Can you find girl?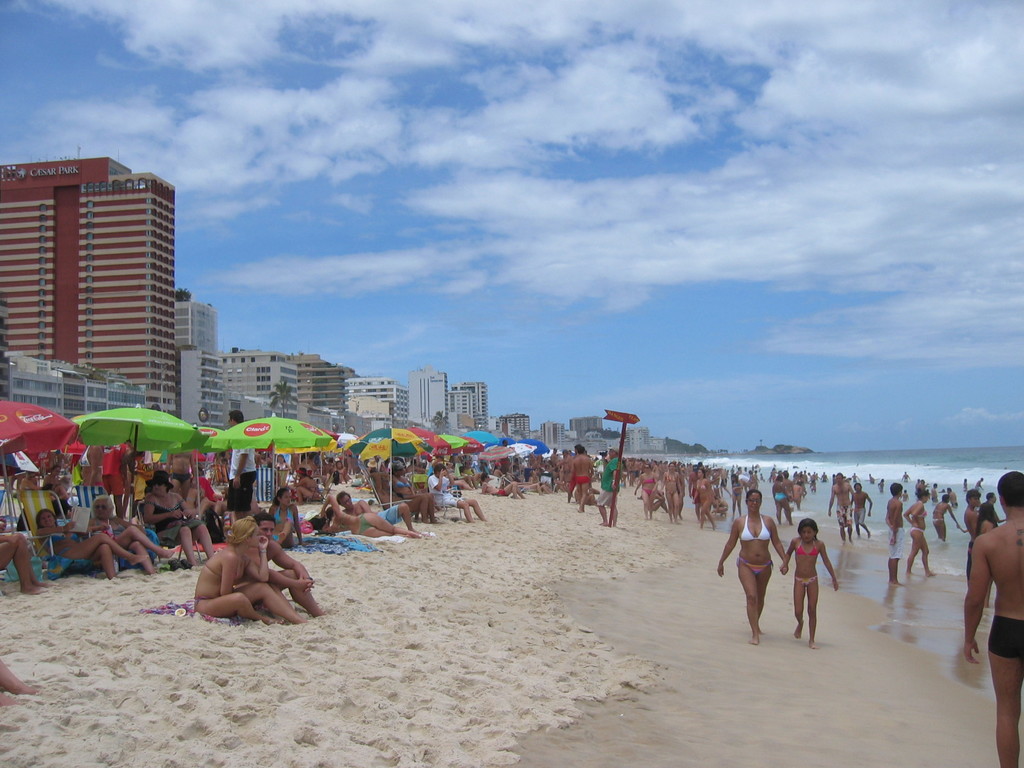
Yes, bounding box: [194,516,307,625].
